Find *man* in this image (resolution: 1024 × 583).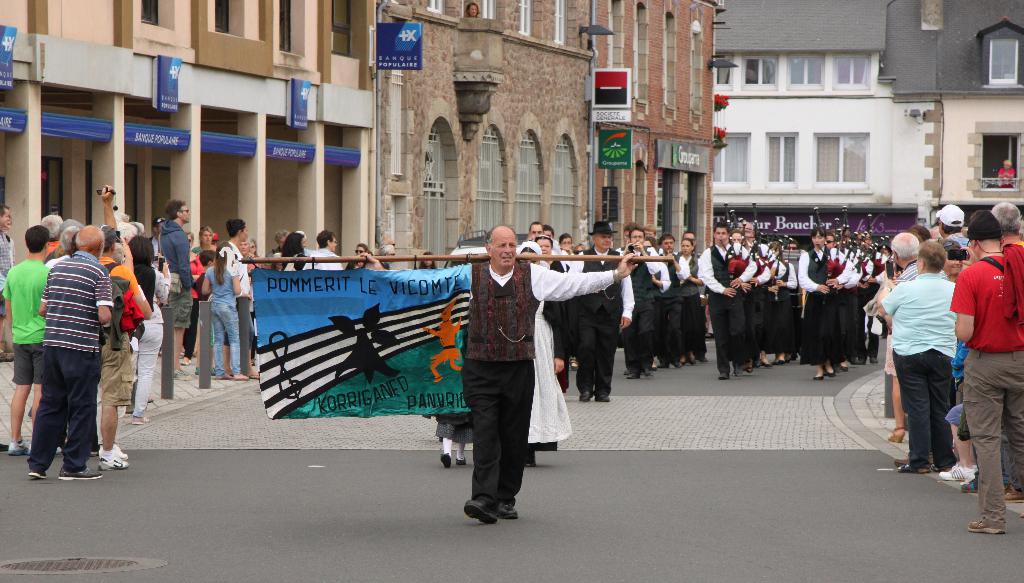
(left=301, top=224, right=342, bottom=271).
